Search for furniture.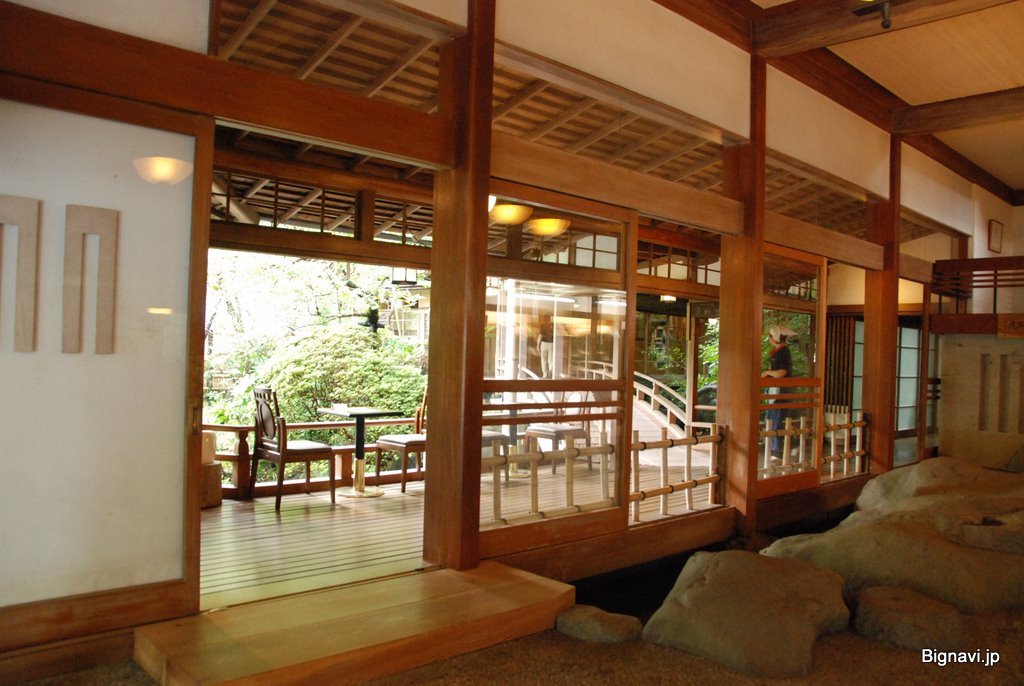
Found at [x1=376, y1=385, x2=428, y2=495].
